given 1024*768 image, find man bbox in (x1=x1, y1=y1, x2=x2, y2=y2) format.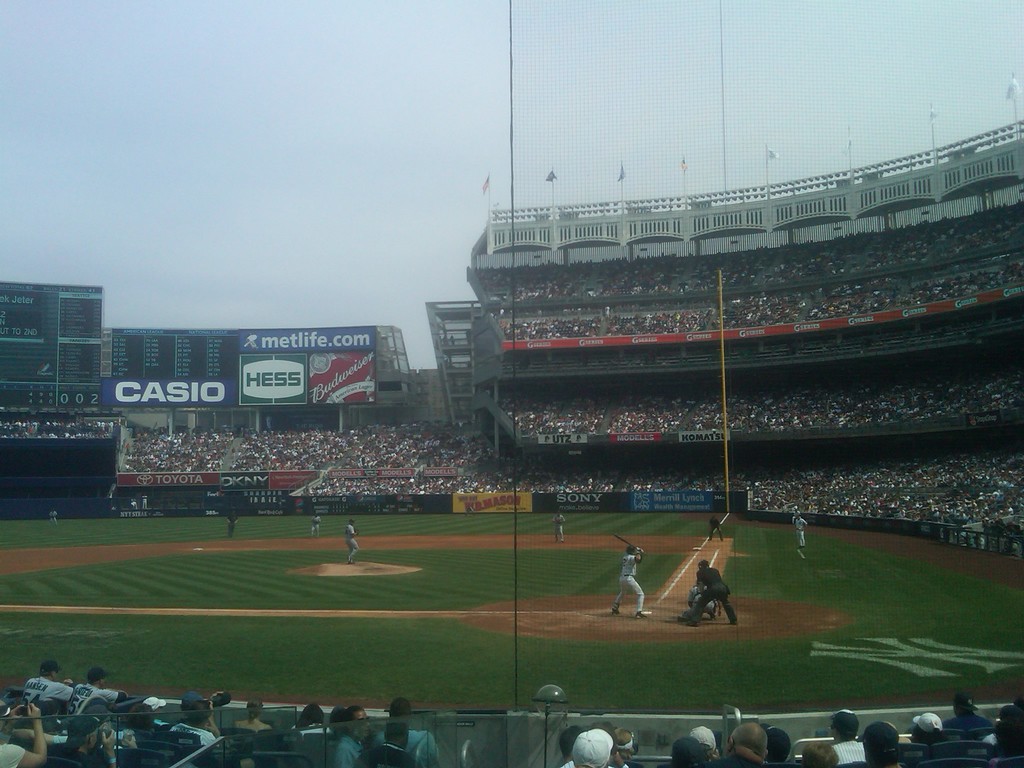
(x1=342, y1=520, x2=361, y2=568).
